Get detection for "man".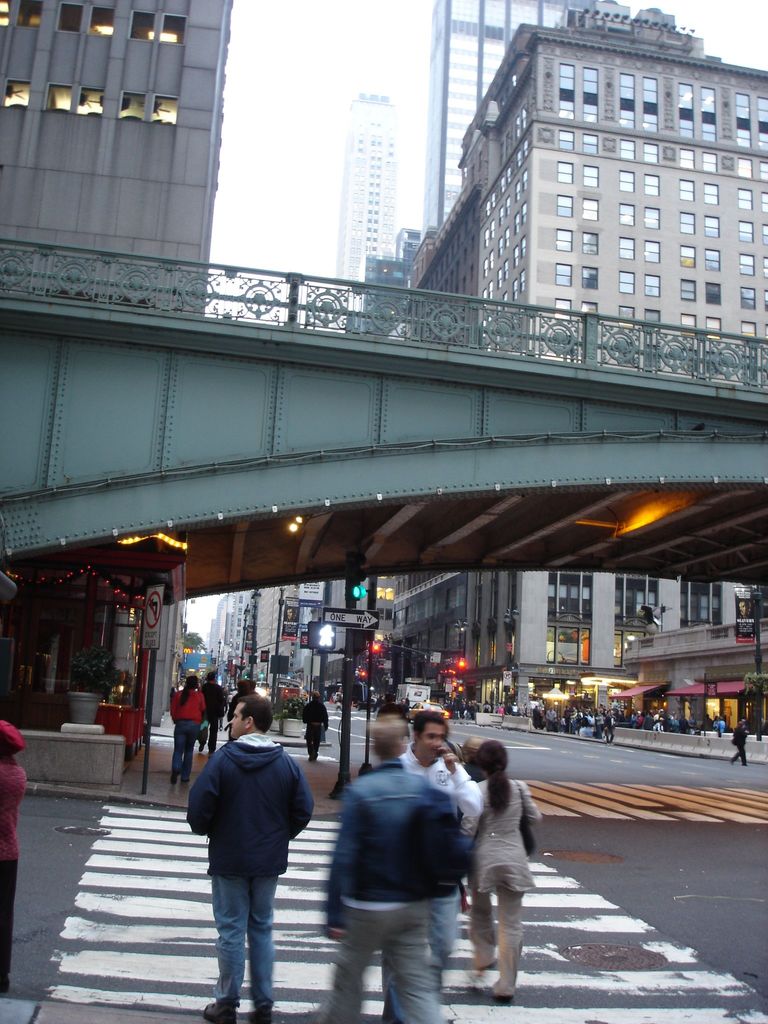
Detection: bbox=[394, 702, 486, 993].
